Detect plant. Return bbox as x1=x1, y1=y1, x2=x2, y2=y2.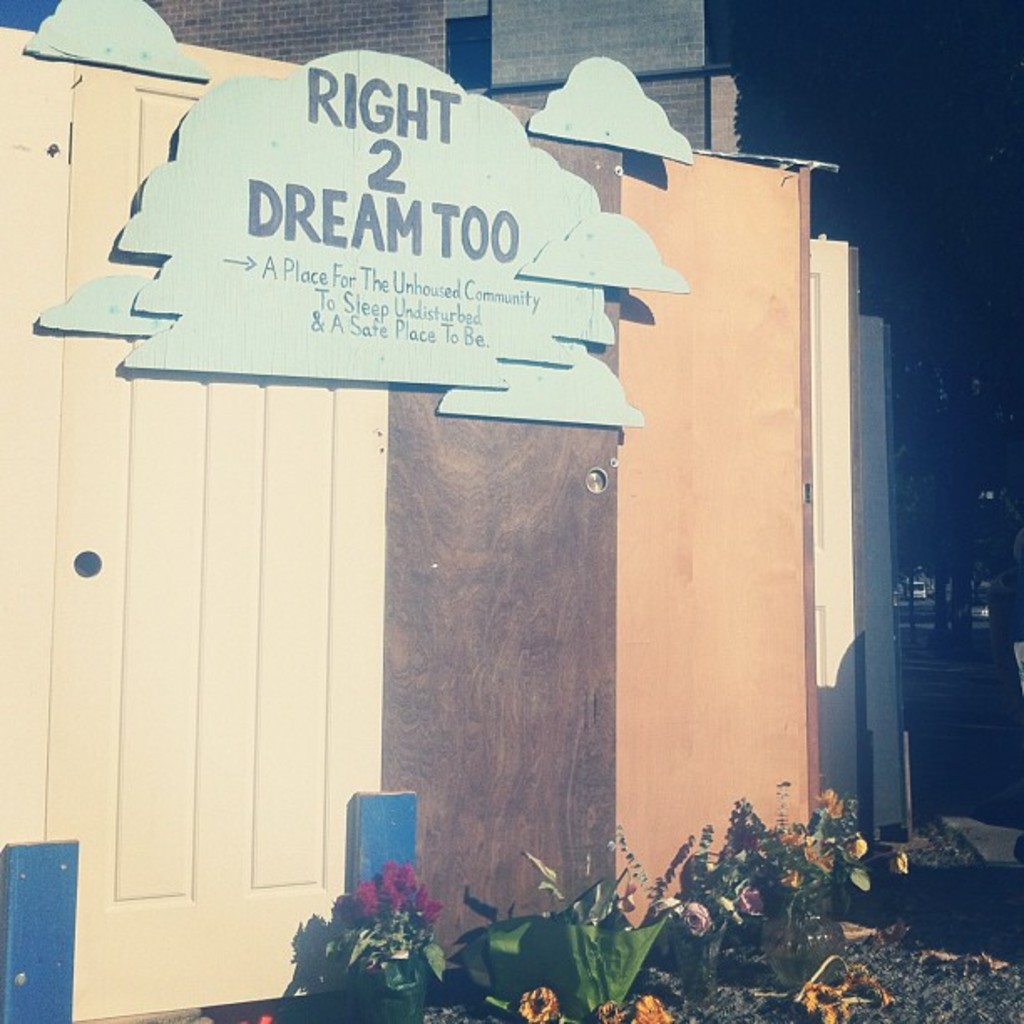
x1=321, y1=868, x2=458, y2=982.
